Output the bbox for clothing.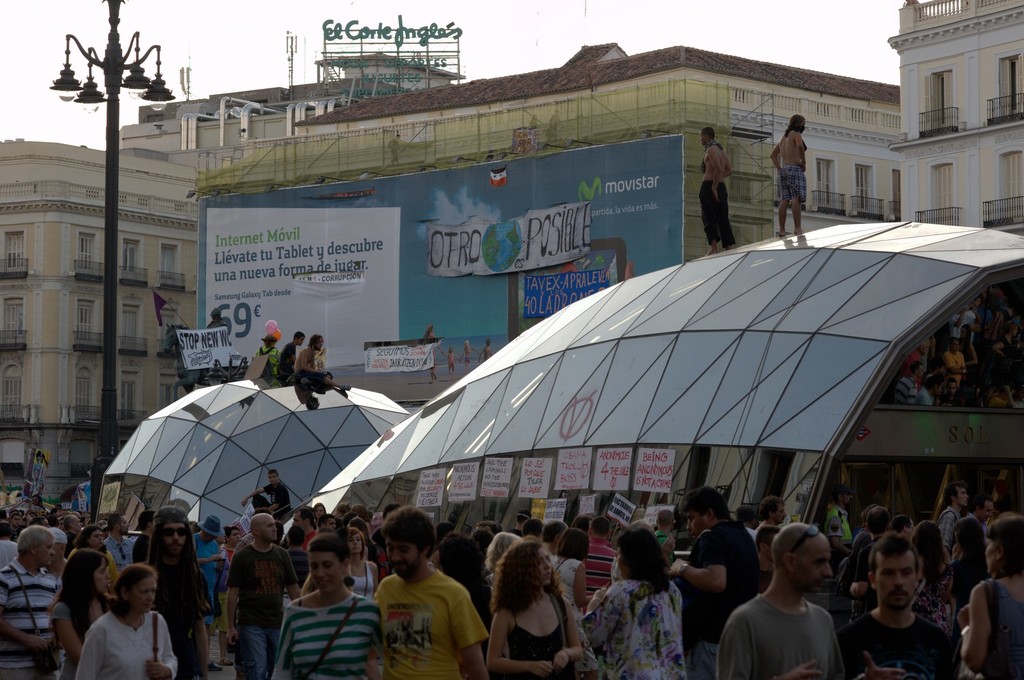
select_region(291, 366, 330, 389).
